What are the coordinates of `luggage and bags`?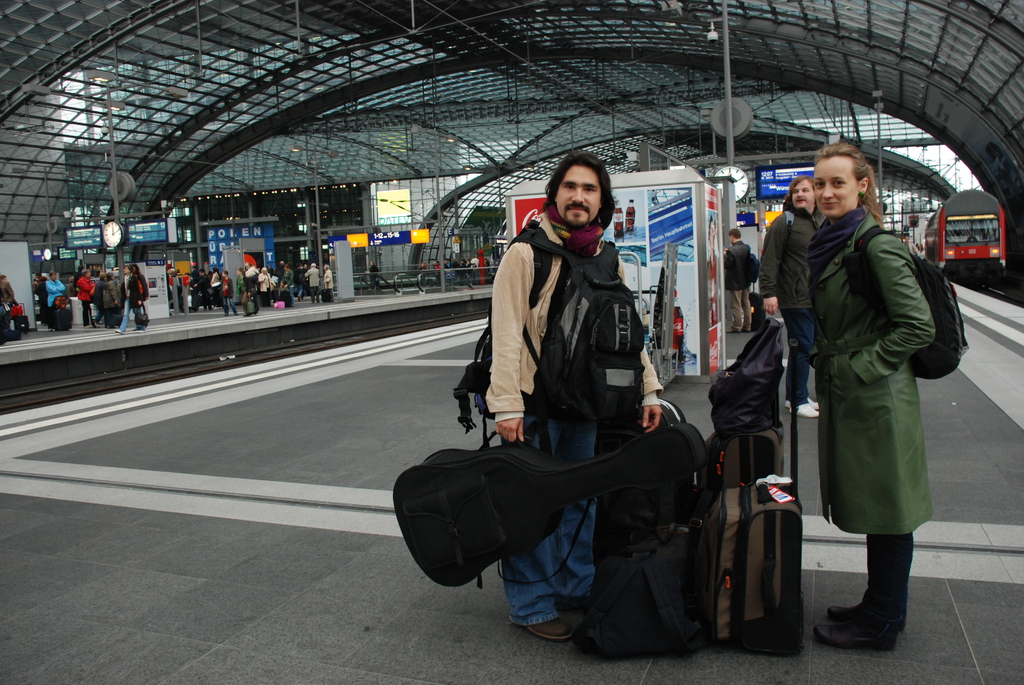
bbox=(585, 409, 715, 570).
